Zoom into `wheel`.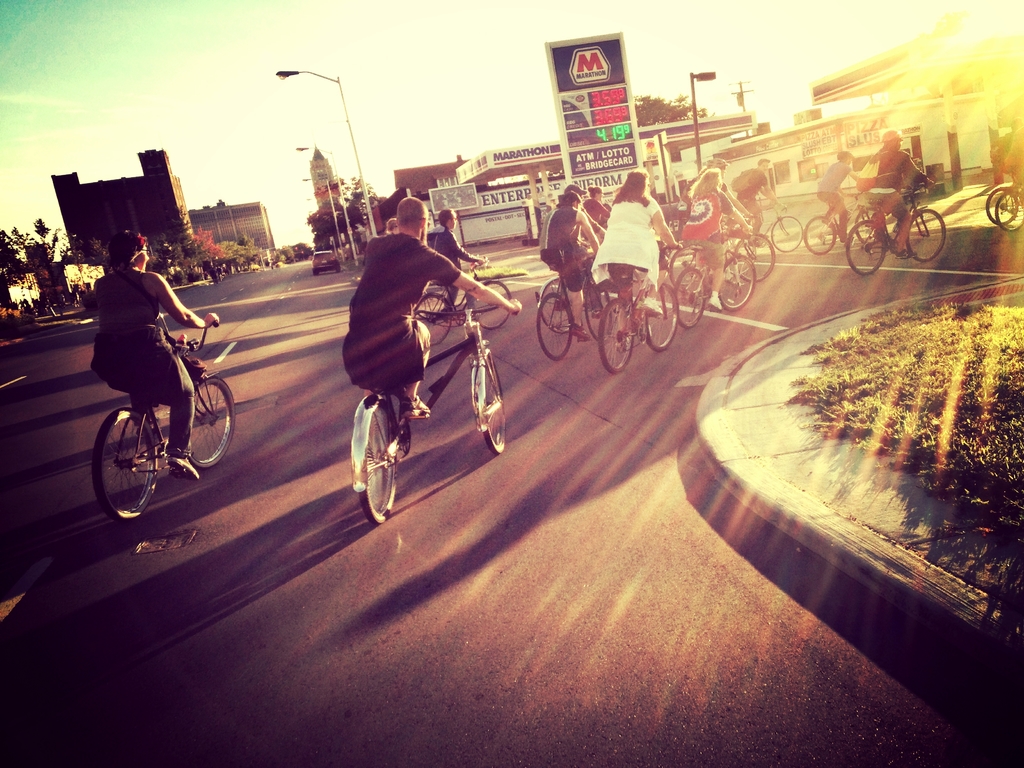
Zoom target: <bbox>411, 293, 447, 344</bbox>.
